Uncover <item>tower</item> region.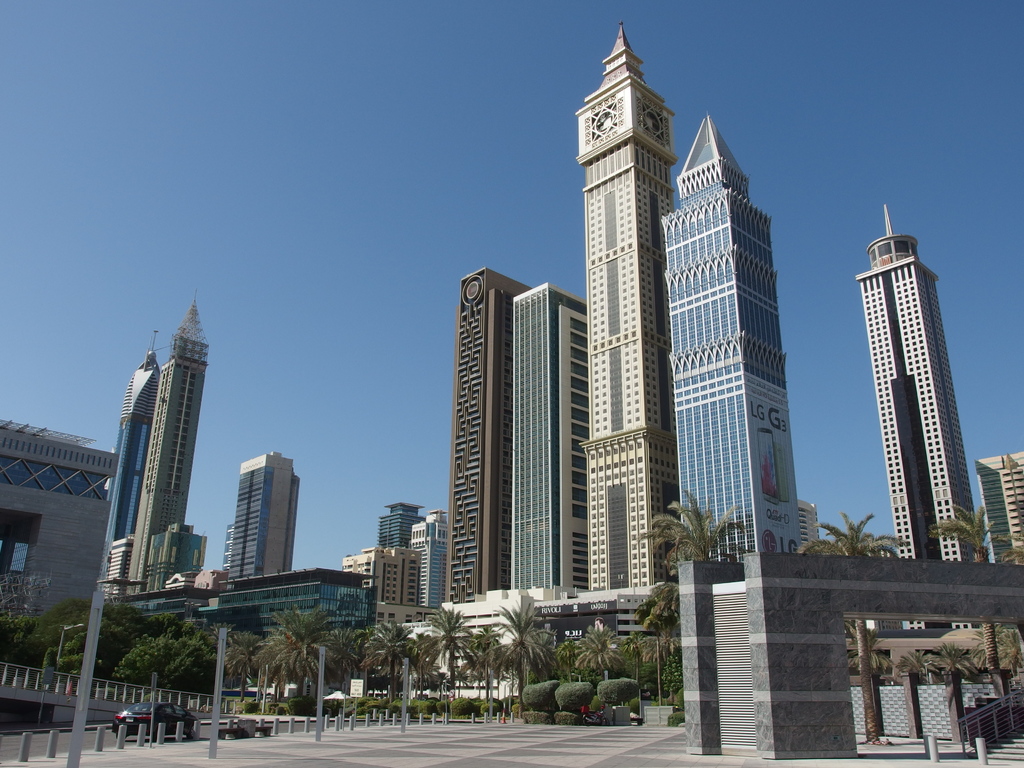
Uncovered: bbox=[655, 106, 799, 559].
